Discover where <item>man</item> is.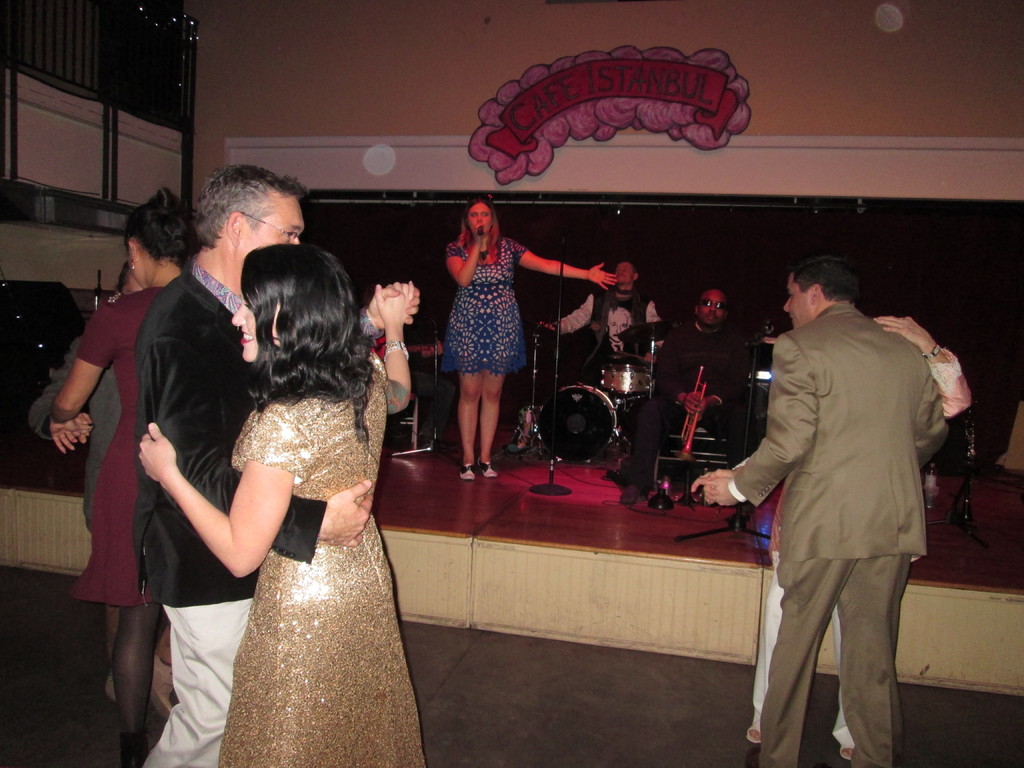
Discovered at (left=616, top=283, right=754, bottom=507).
